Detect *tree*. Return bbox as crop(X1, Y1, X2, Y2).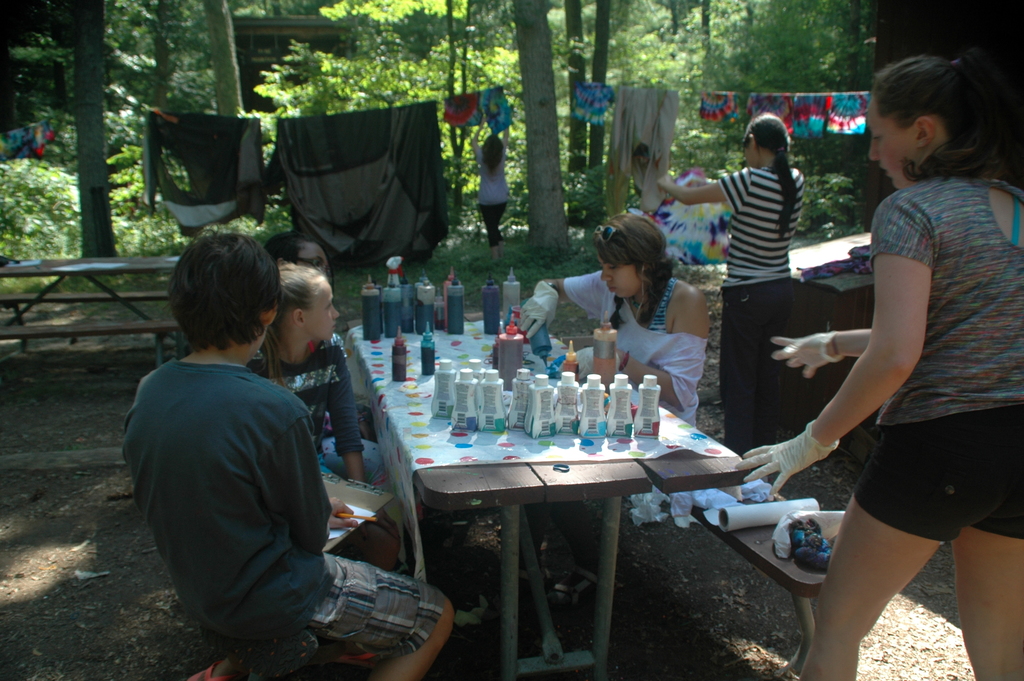
crop(0, 0, 1023, 266).
